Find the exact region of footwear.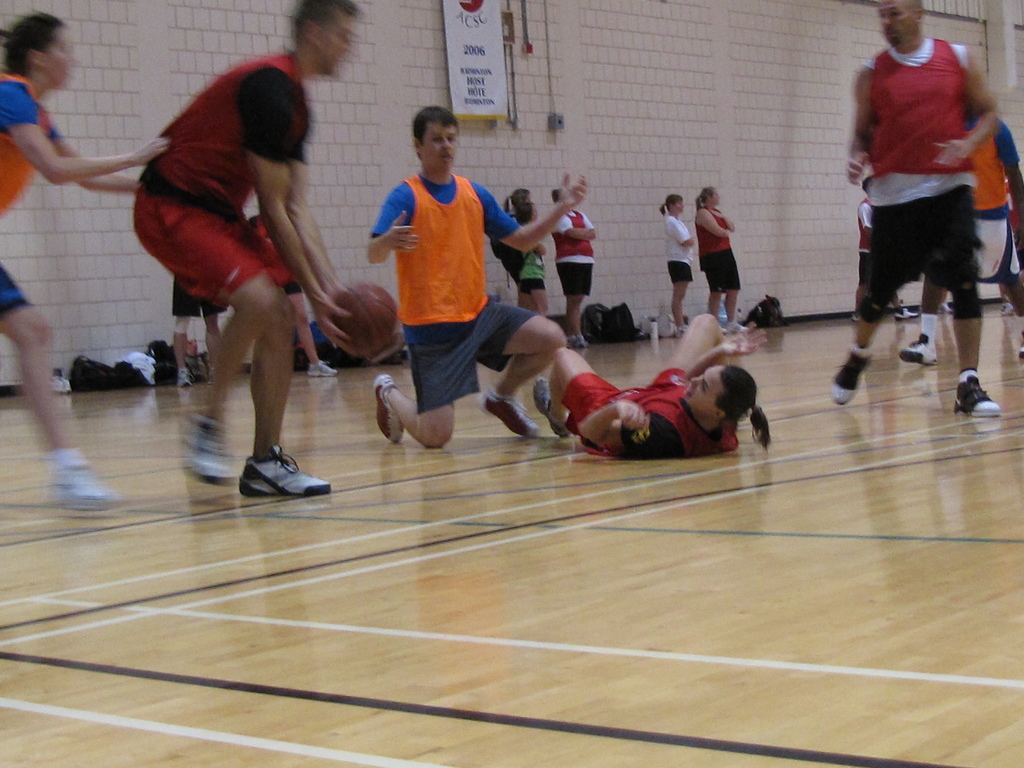
Exact region: <region>953, 373, 1001, 418</region>.
